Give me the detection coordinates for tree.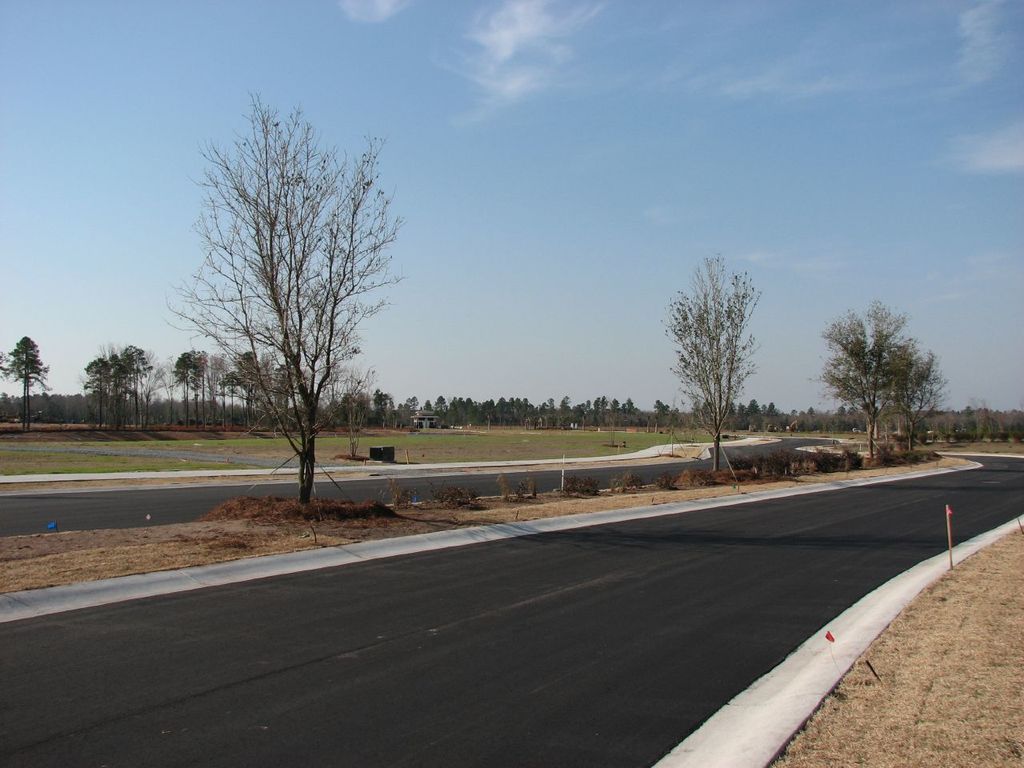
x1=169 y1=350 x2=197 y2=426.
